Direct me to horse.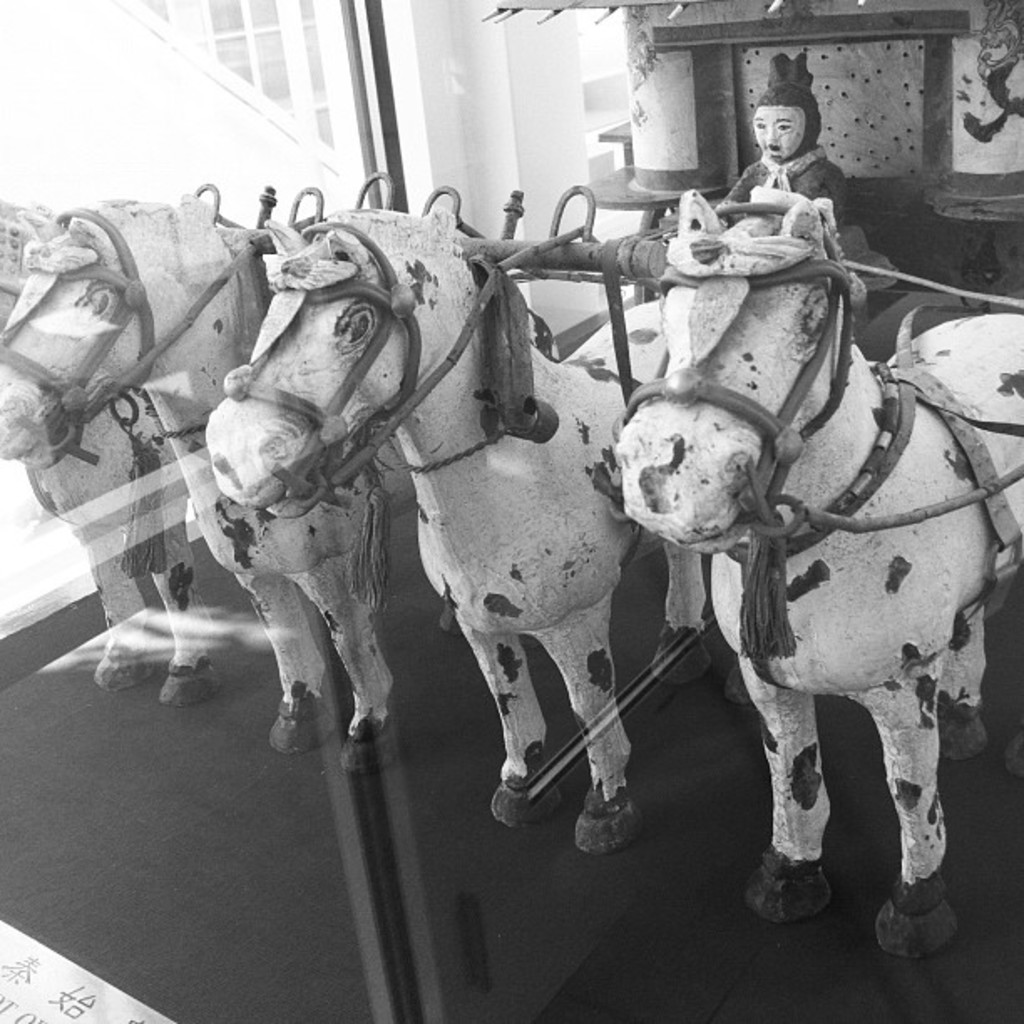
Direction: 0, 192, 422, 780.
